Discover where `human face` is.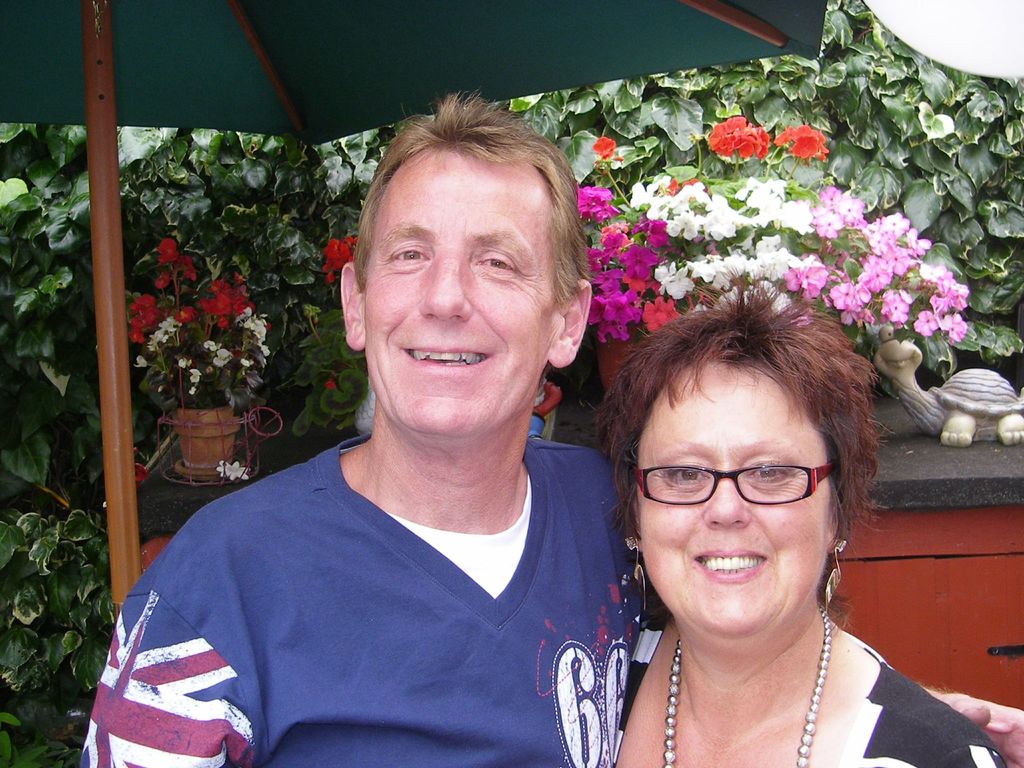
Discovered at (637,360,830,637).
